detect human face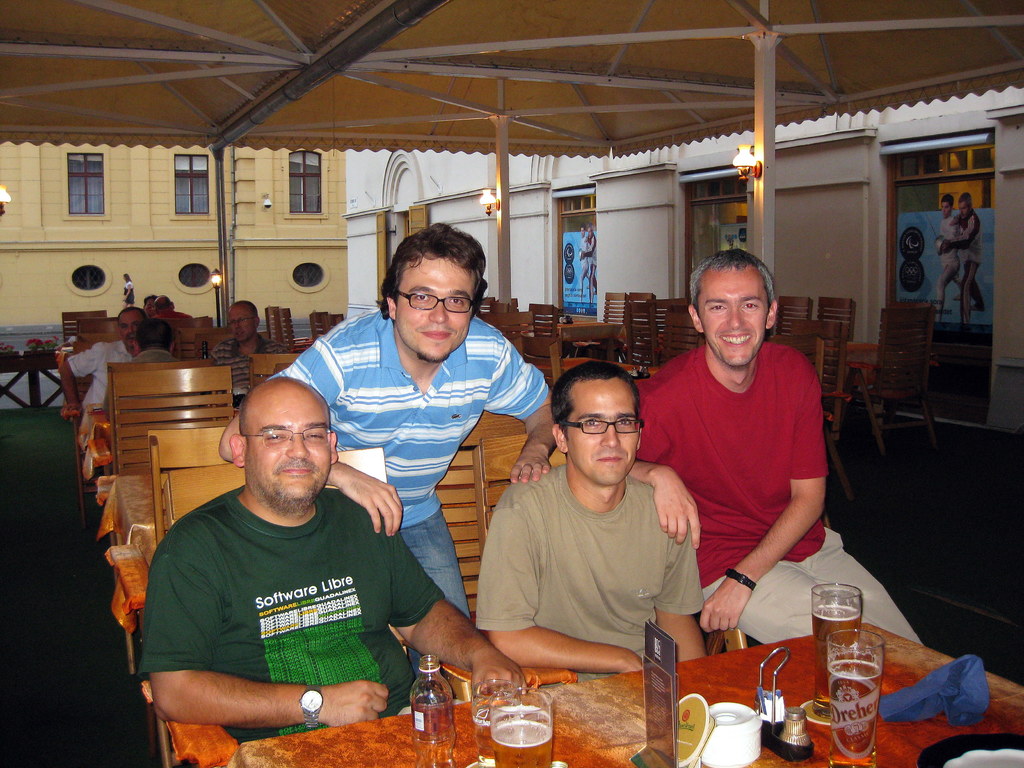
248/397/333/502
